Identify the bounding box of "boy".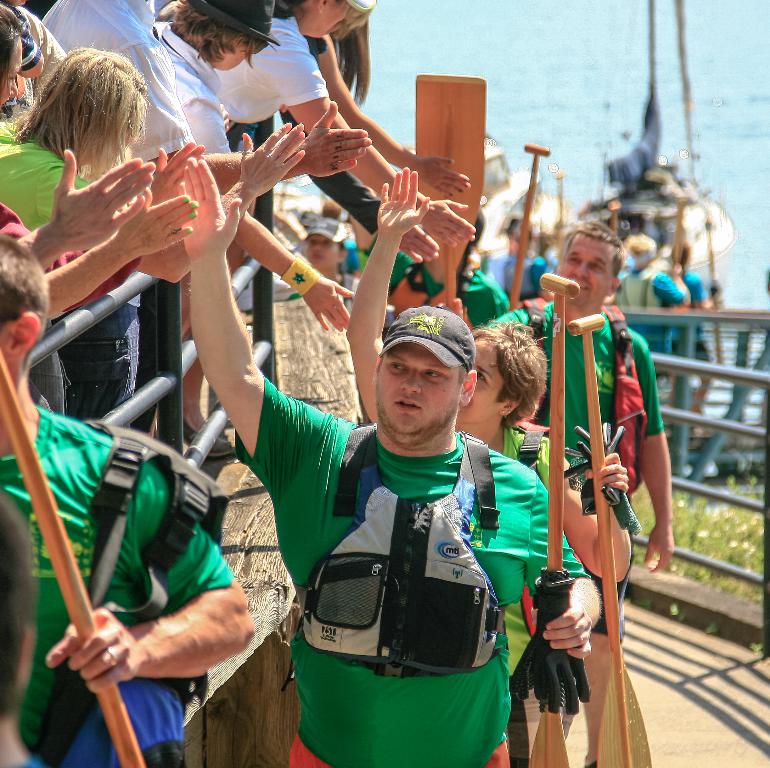
locate(661, 242, 720, 431).
